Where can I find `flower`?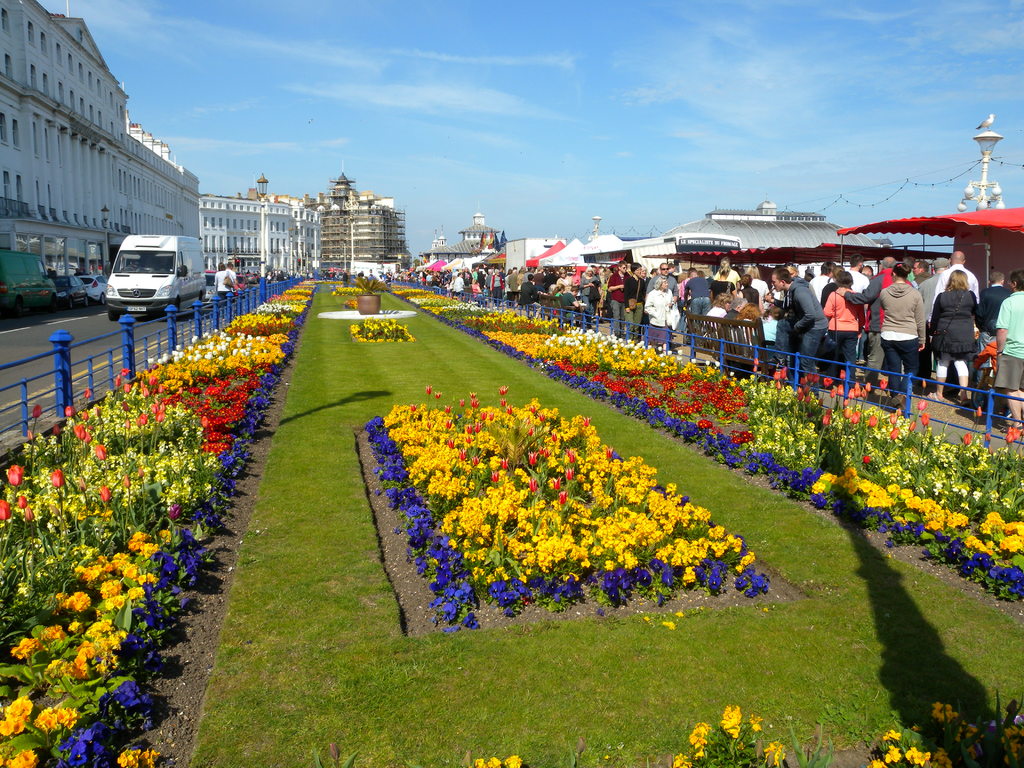
You can find it at BBox(83, 428, 90, 441).
